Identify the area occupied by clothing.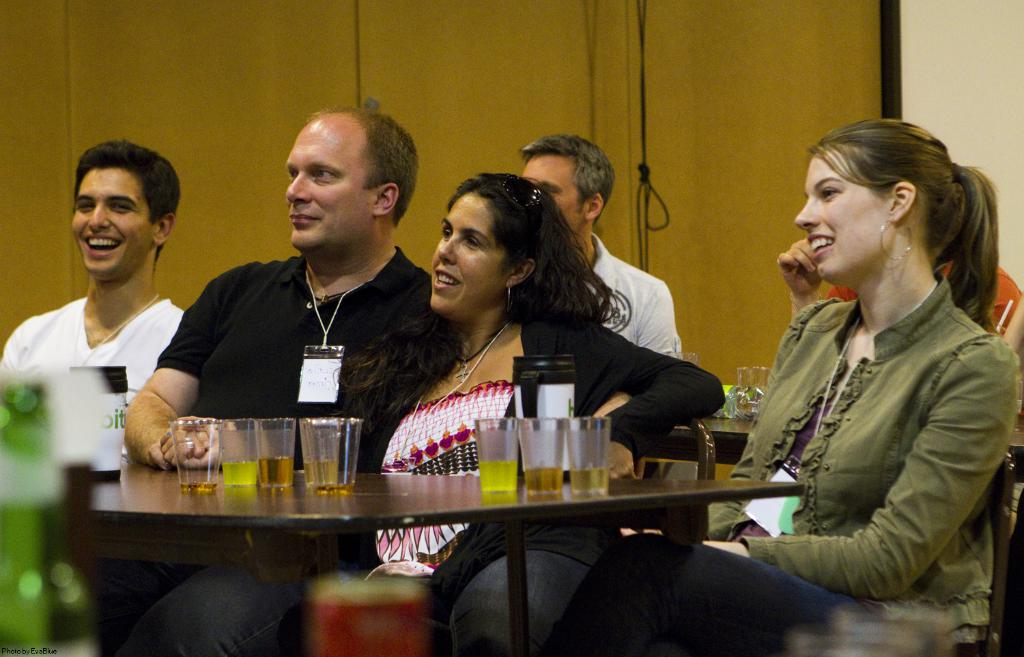
Area: bbox=(0, 291, 209, 491).
